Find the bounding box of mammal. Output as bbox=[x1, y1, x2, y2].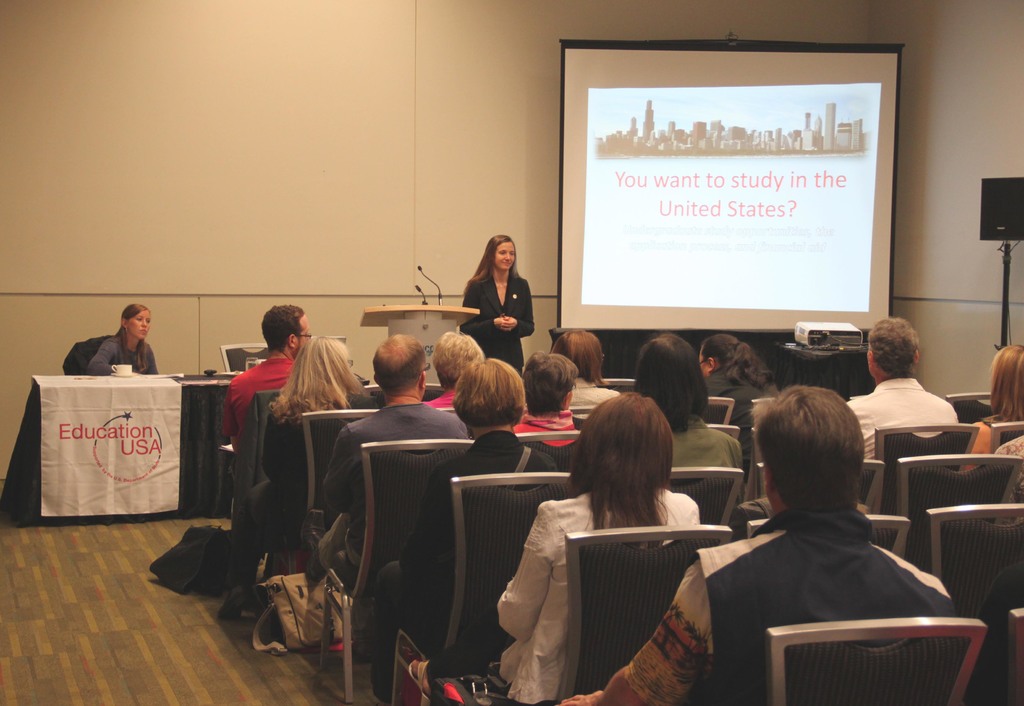
bbox=[550, 326, 623, 423].
